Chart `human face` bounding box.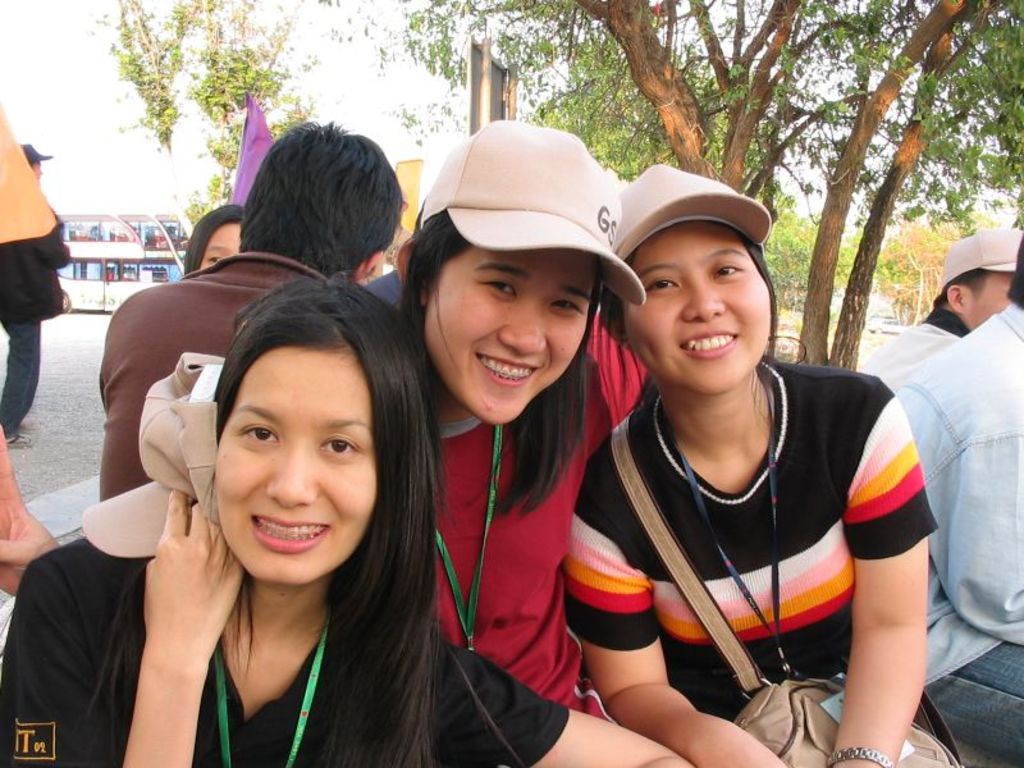
Charted: (626, 218, 773, 399).
